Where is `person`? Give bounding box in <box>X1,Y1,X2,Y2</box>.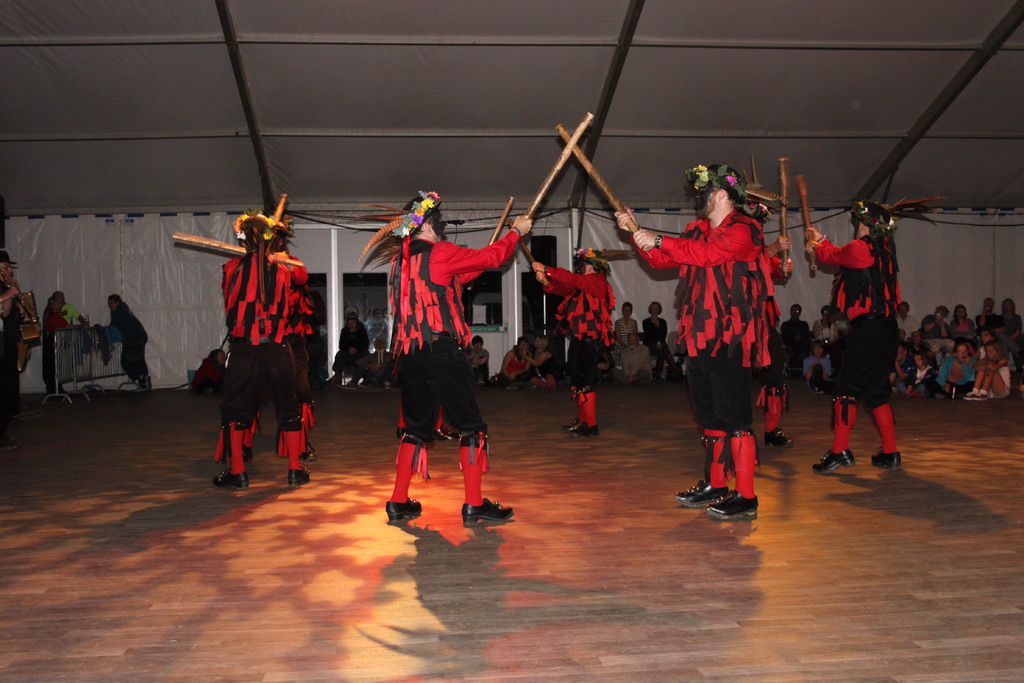
<box>531,338,558,390</box>.
